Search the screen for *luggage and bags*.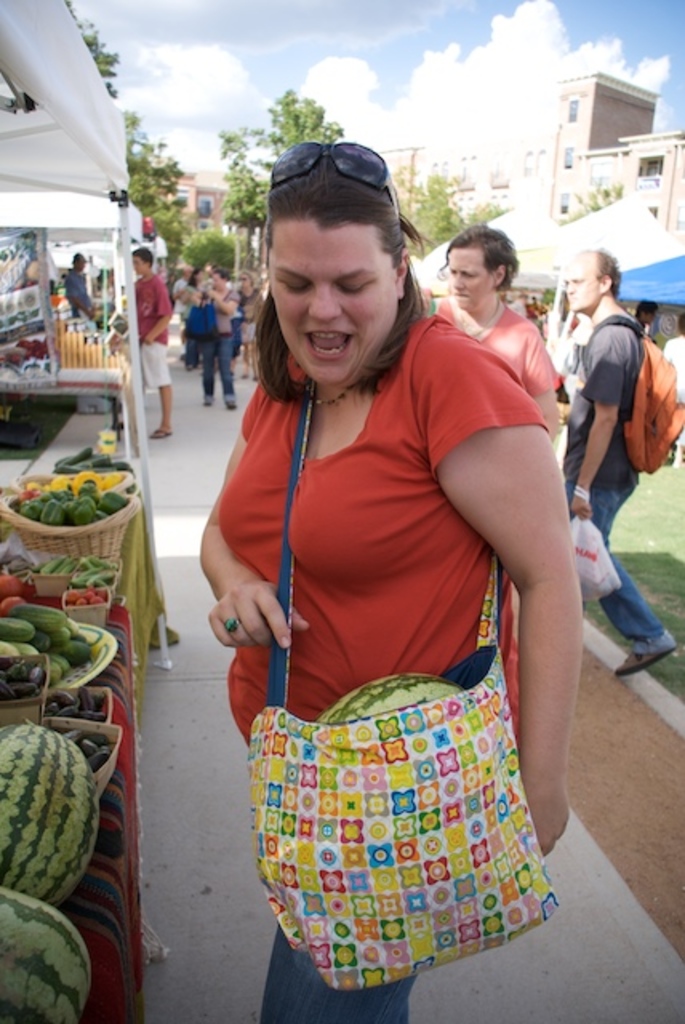
Found at 253/368/554/989.
